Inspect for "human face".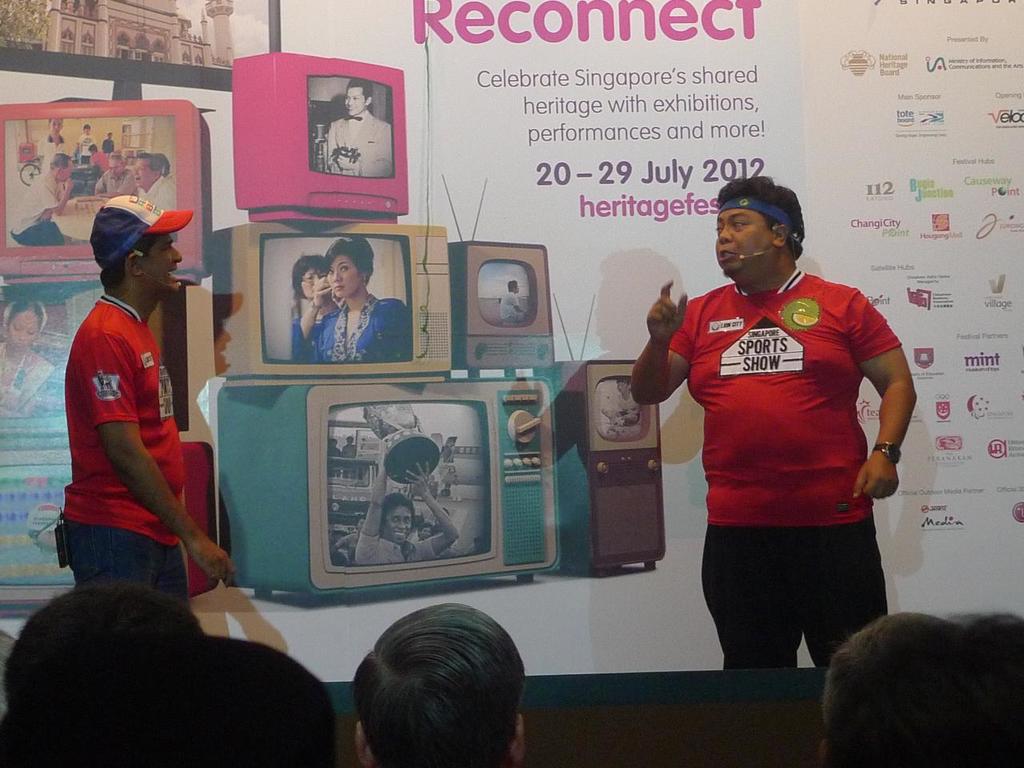
Inspection: rect(6, 312, 38, 352).
